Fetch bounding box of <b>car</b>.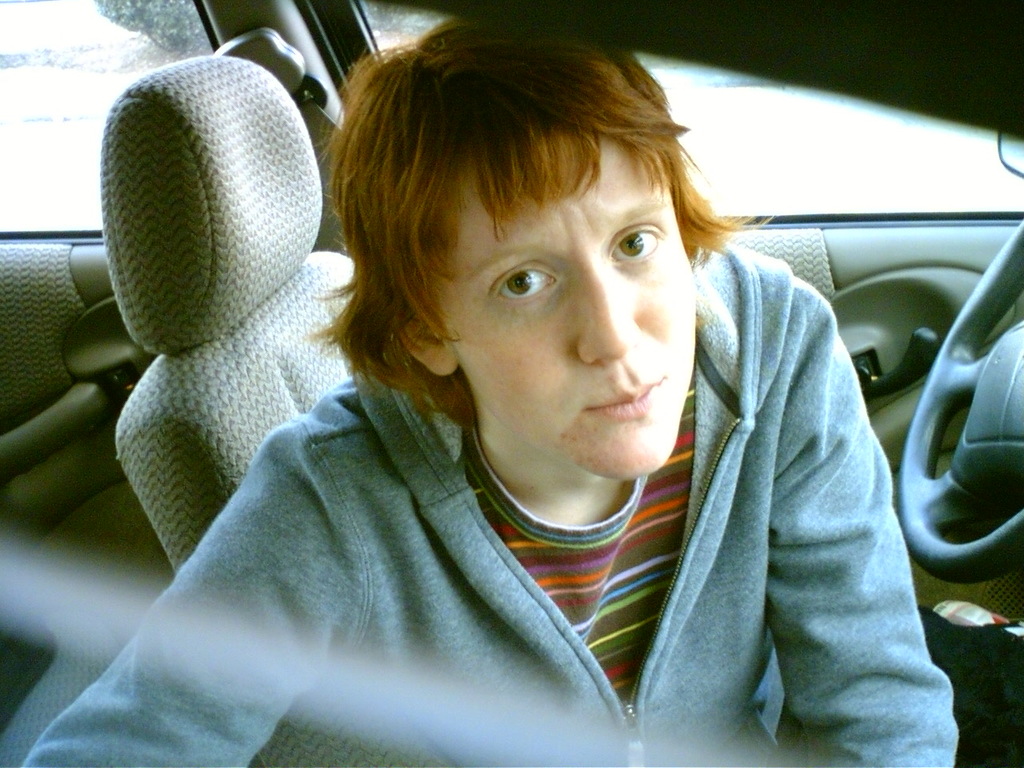
Bbox: 0/0/1023/767.
